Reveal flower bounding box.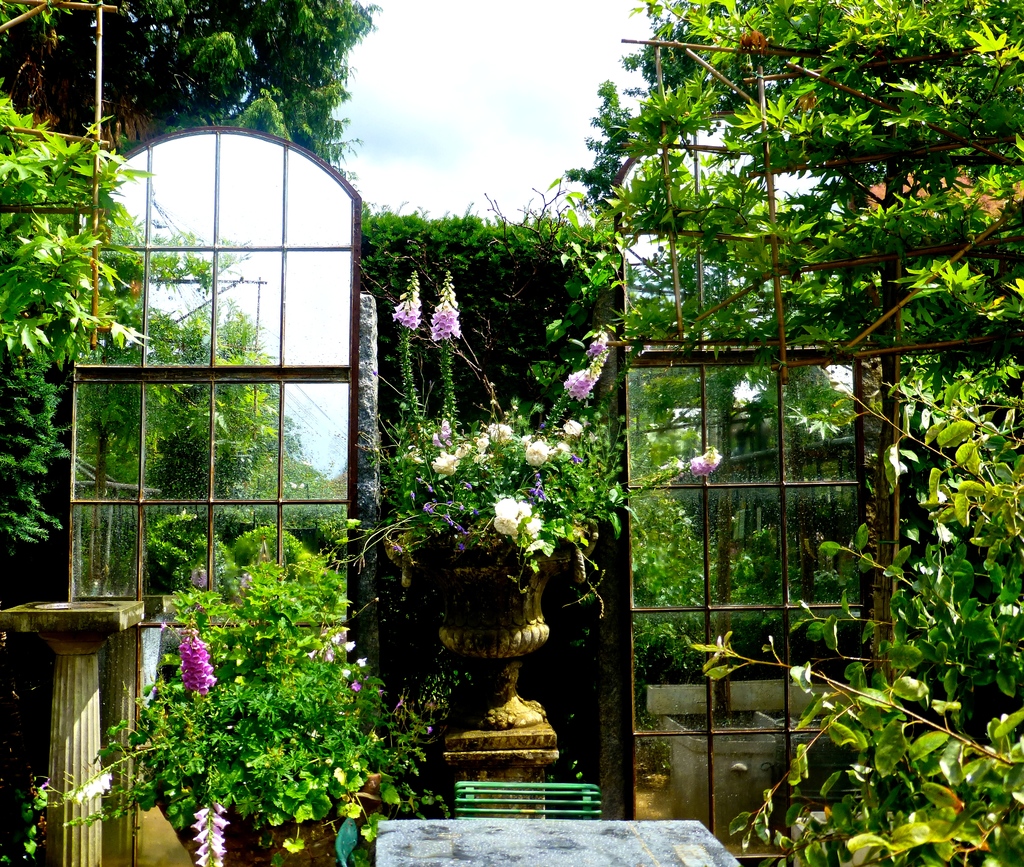
Revealed: crop(491, 500, 540, 540).
